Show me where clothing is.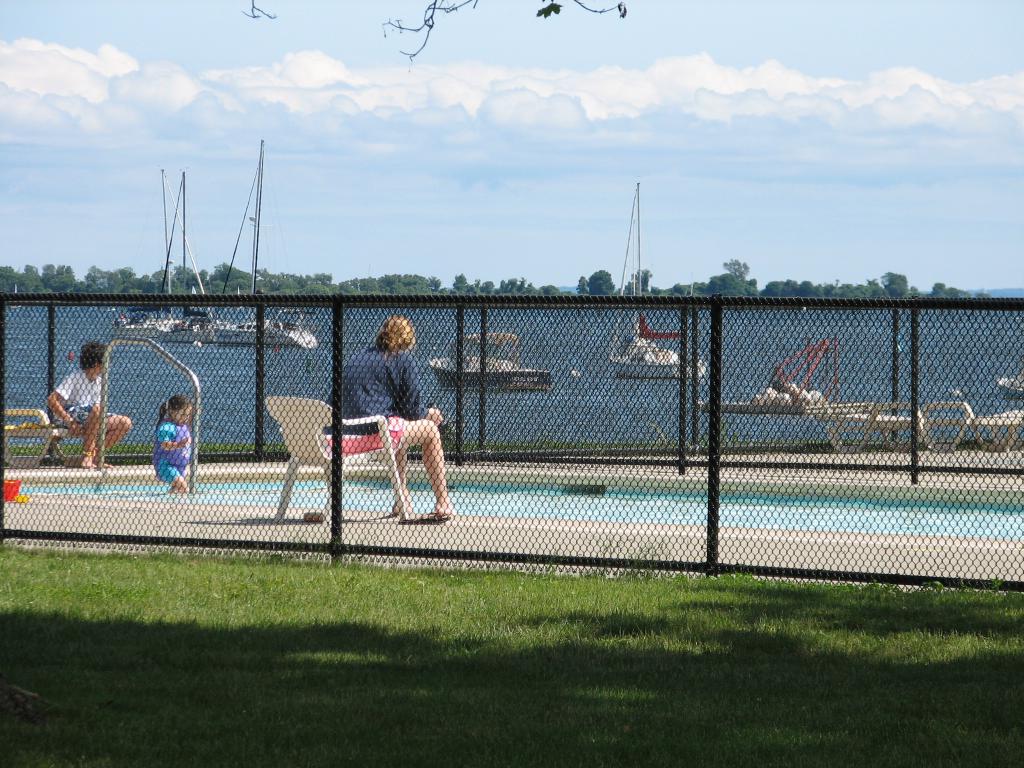
clothing is at crop(159, 415, 192, 482).
